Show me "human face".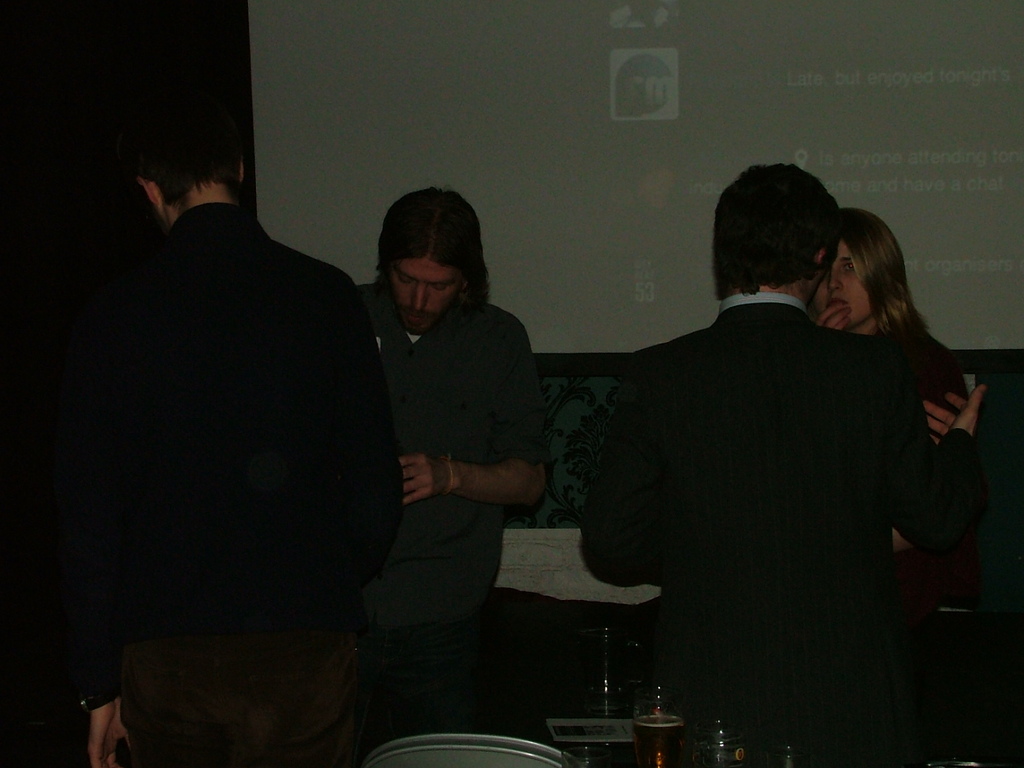
"human face" is here: <bbox>385, 255, 464, 335</bbox>.
